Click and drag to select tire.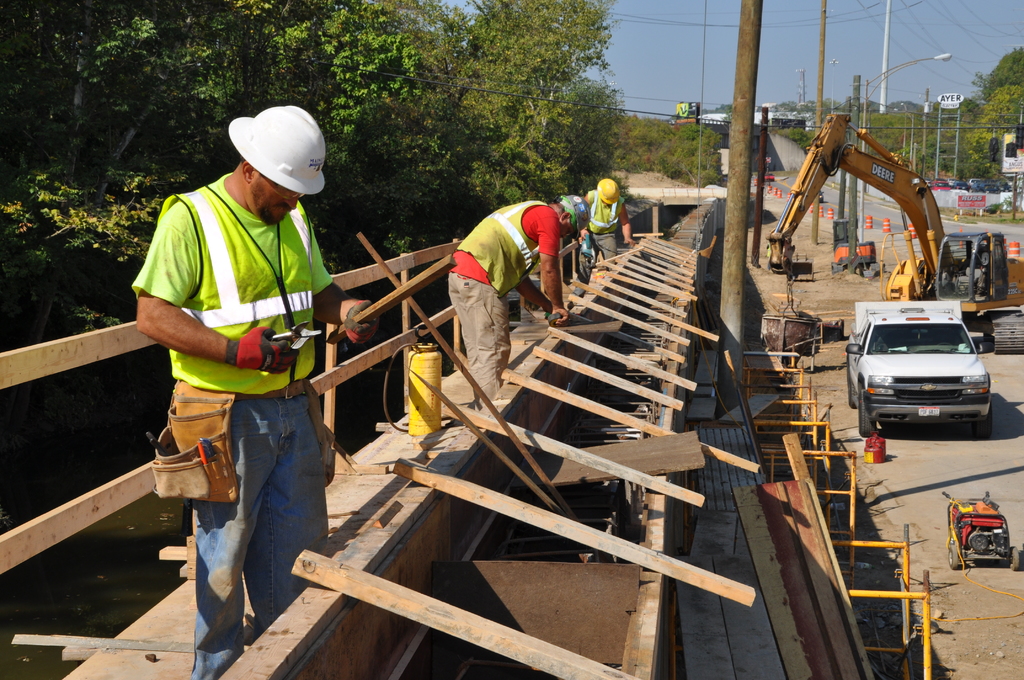
Selection: locate(844, 360, 863, 409).
